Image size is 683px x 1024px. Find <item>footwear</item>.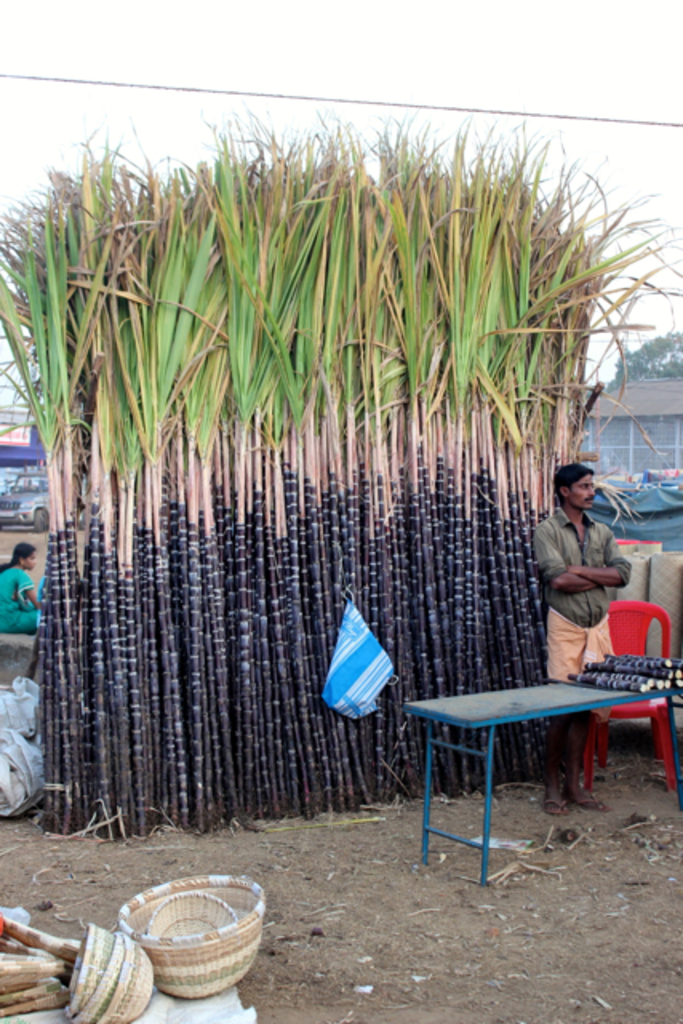
detection(542, 795, 573, 824).
